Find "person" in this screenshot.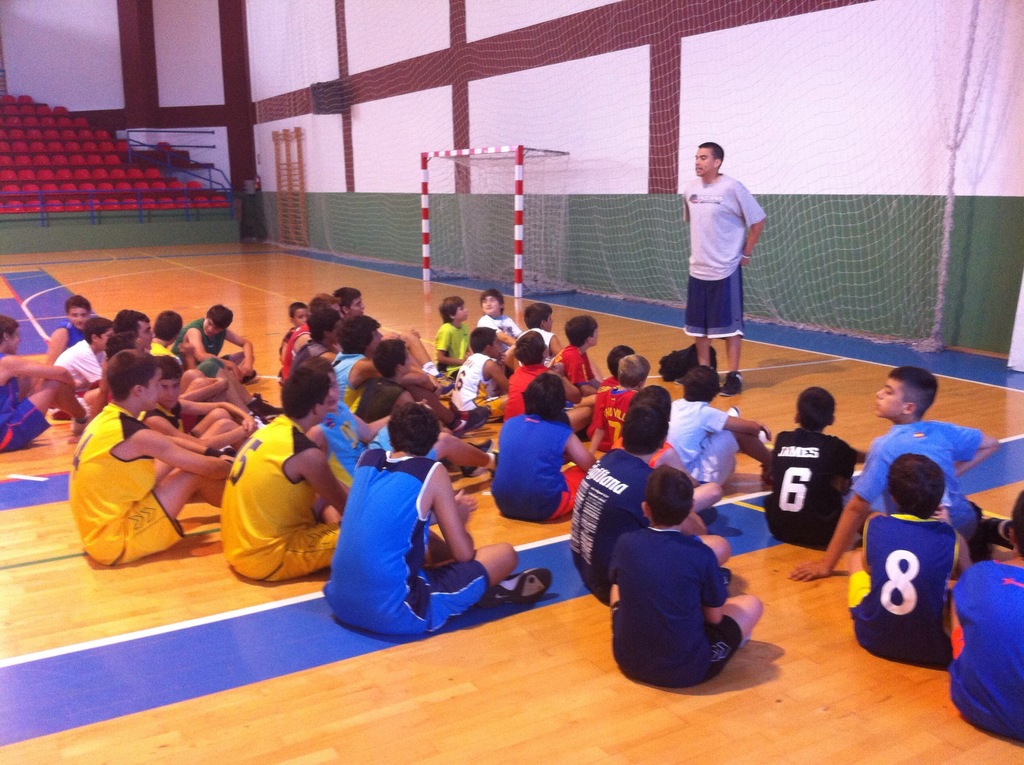
The bounding box for "person" is bbox(335, 287, 364, 314).
